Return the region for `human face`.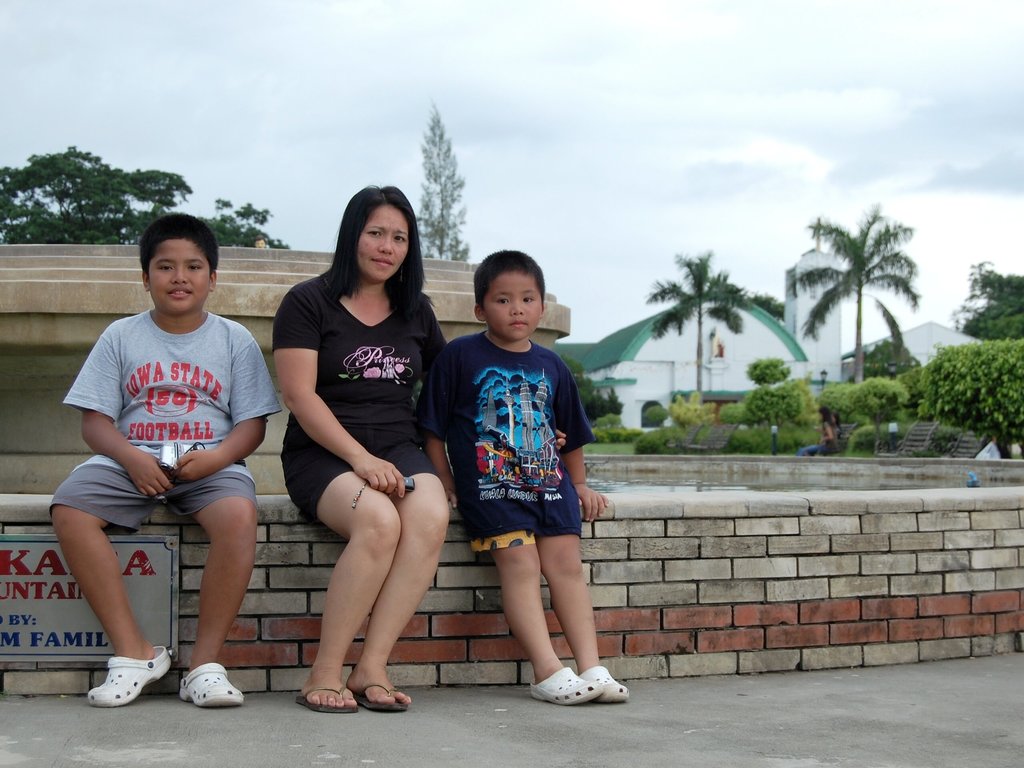
select_region(359, 203, 408, 281).
